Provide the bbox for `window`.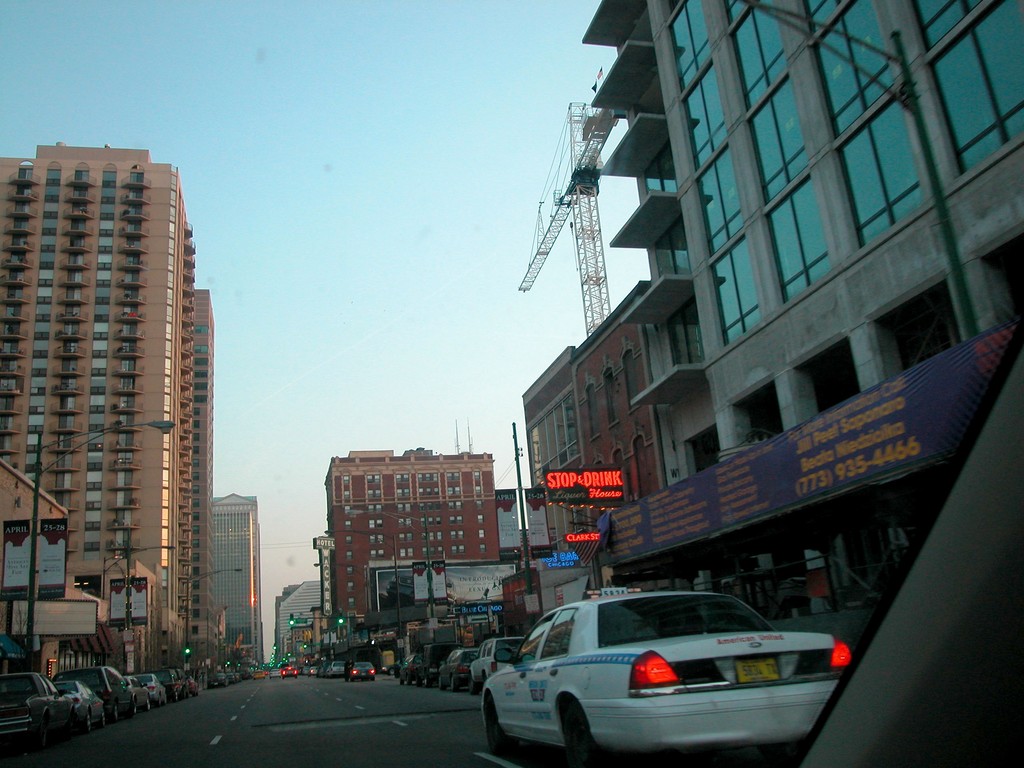
(362, 469, 384, 559).
